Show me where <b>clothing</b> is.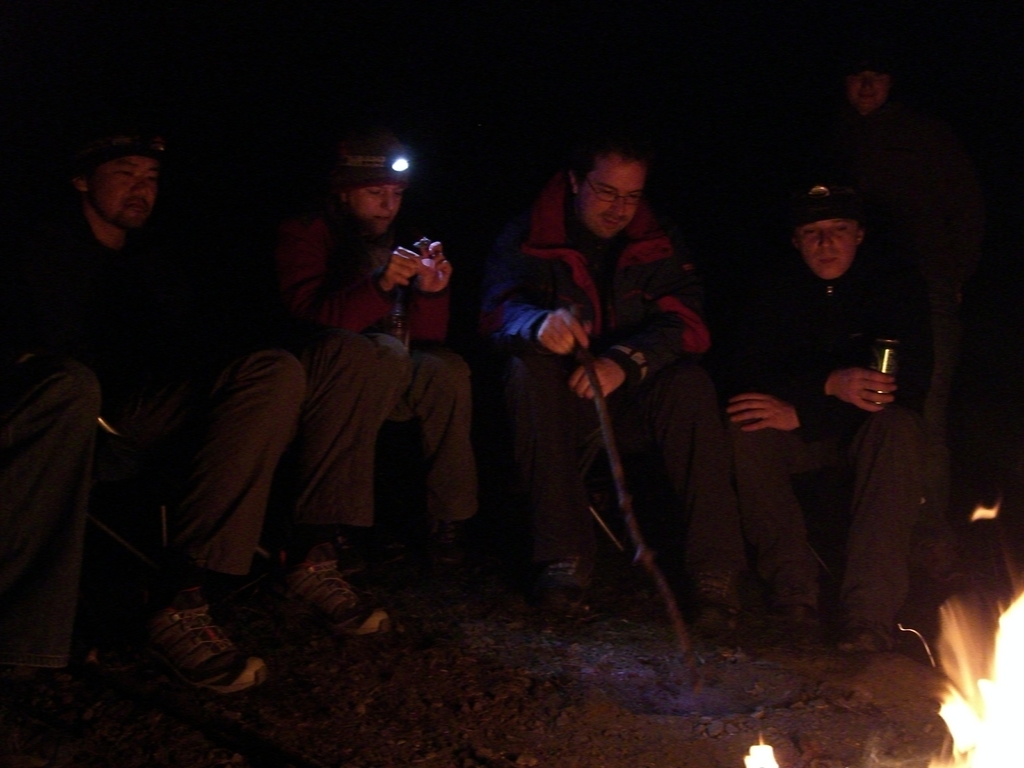
<b>clothing</b> is at [left=266, top=213, right=481, bottom=531].
